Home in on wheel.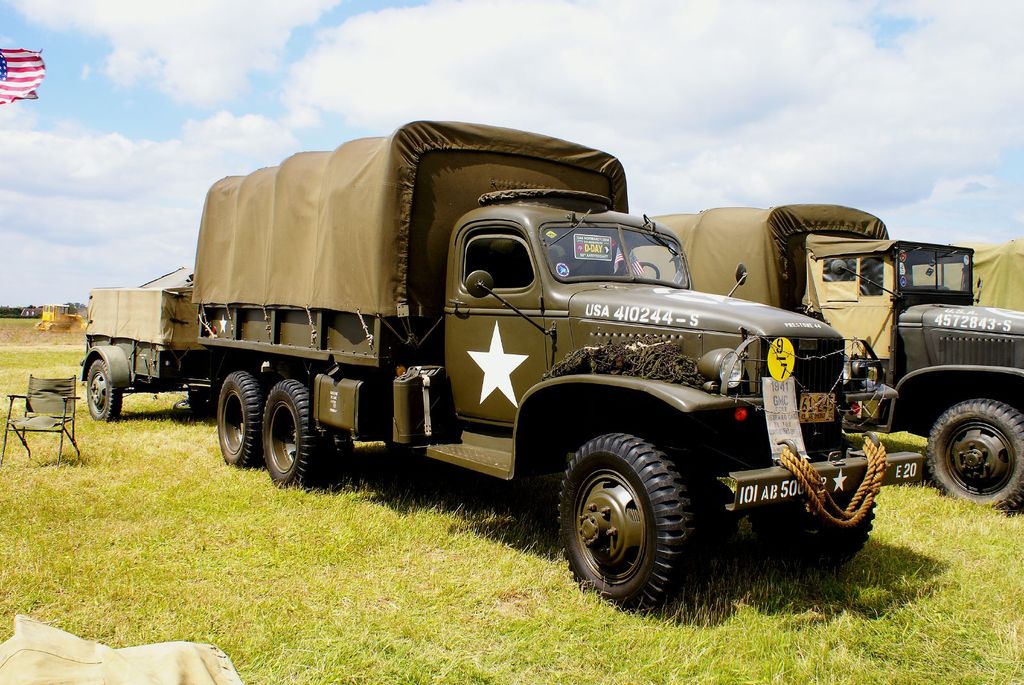
Homed in at 750 489 872 569.
